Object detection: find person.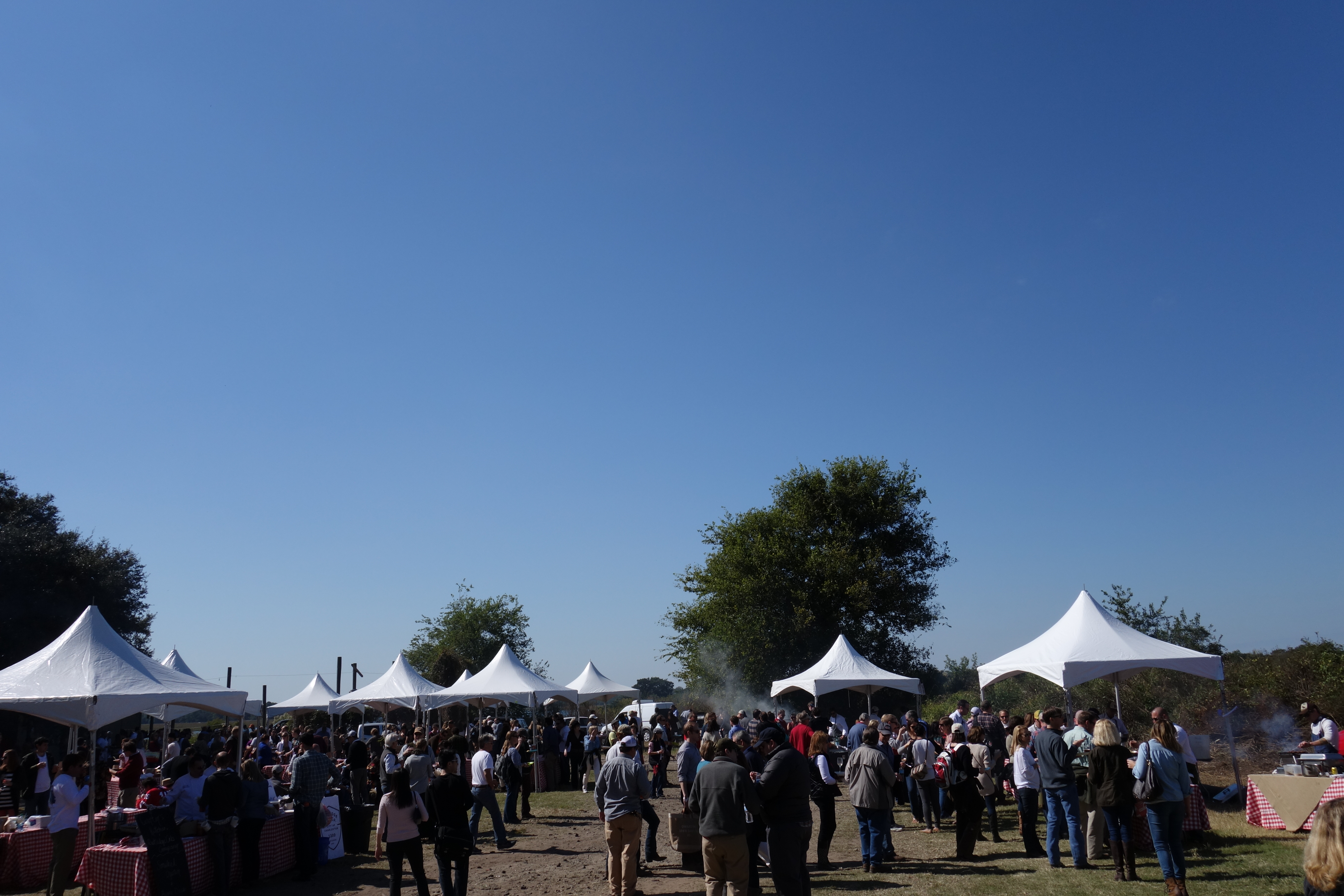
region(280, 176, 297, 217).
